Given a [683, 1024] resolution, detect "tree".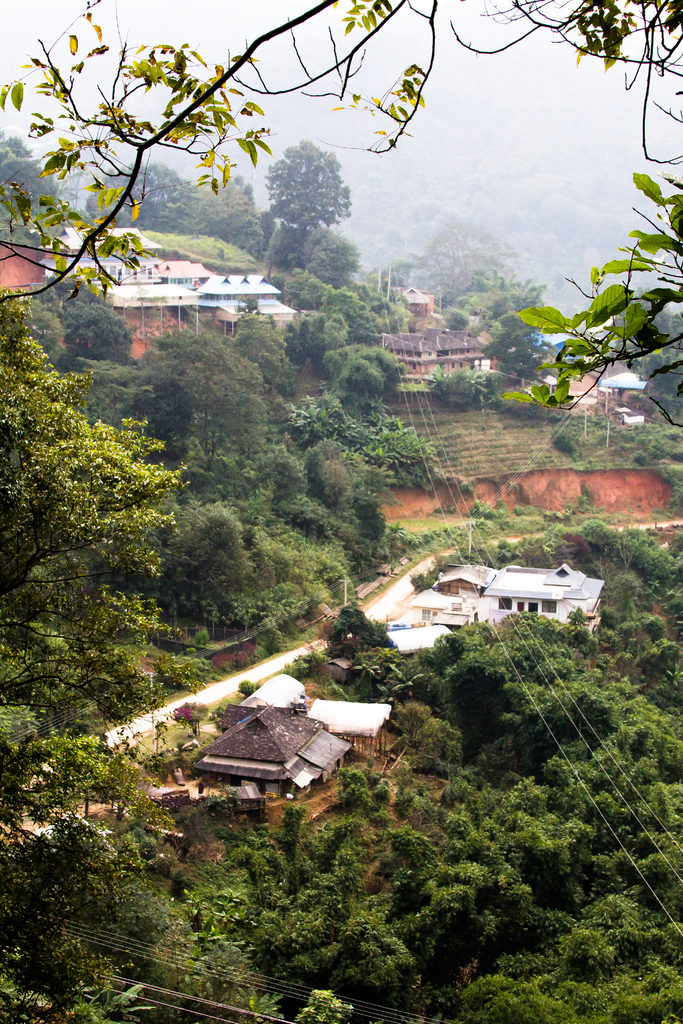
x1=0, y1=0, x2=682, y2=424.
